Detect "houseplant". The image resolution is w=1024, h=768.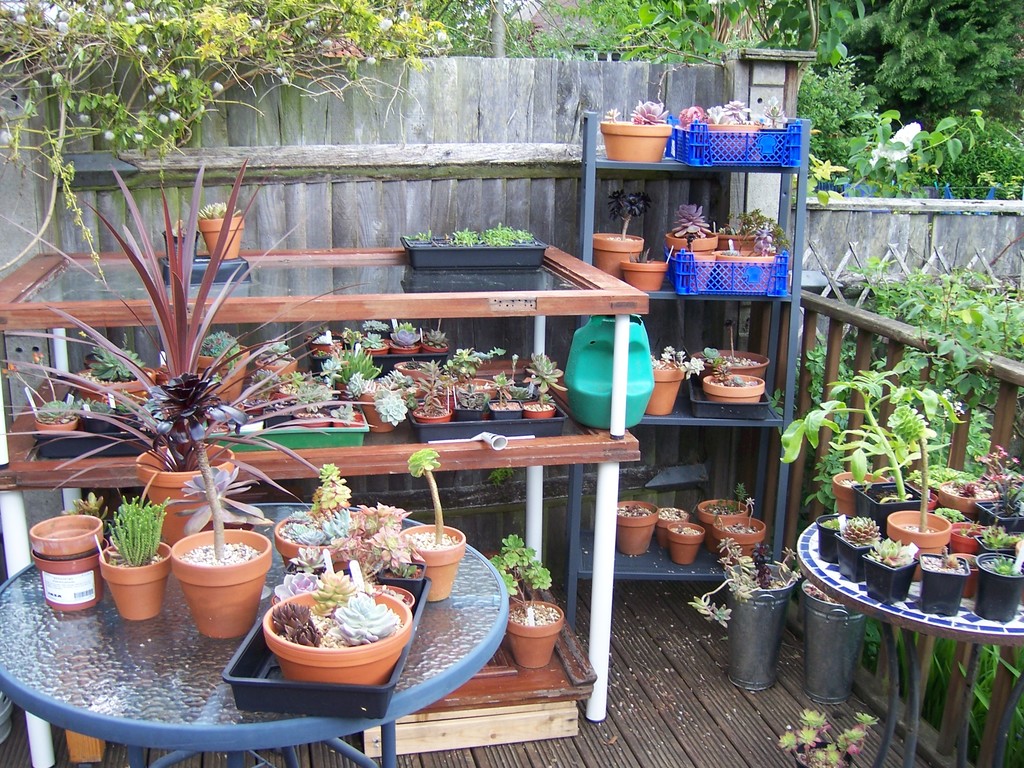
x1=715 y1=198 x2=776 y2=257.
